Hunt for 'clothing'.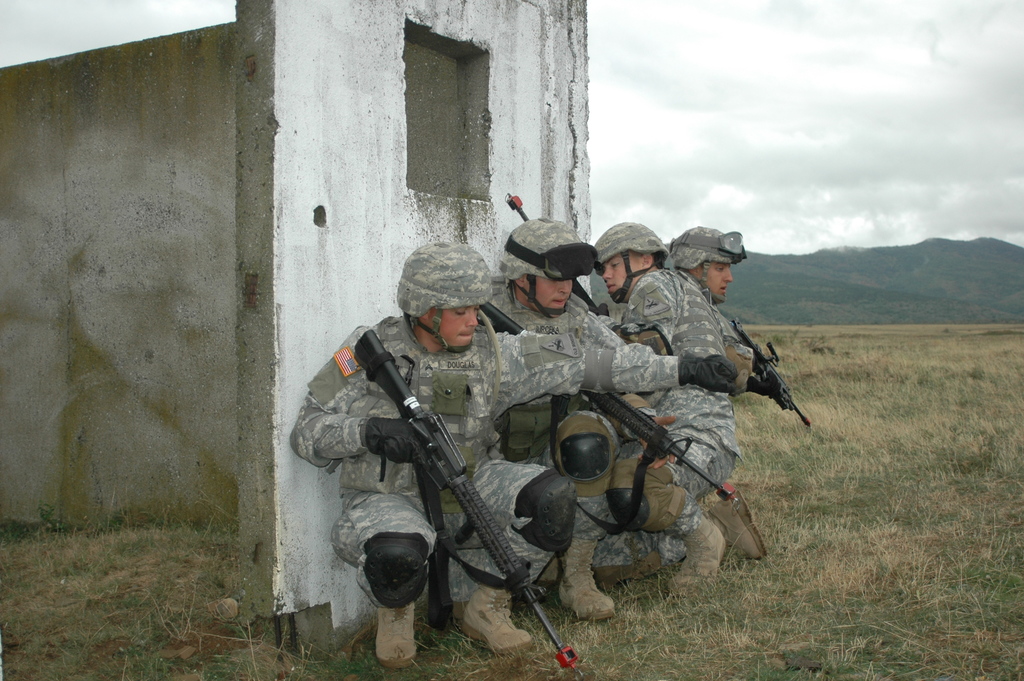
Hunted down at [left=289, top=302, right=685, bottom=611].
